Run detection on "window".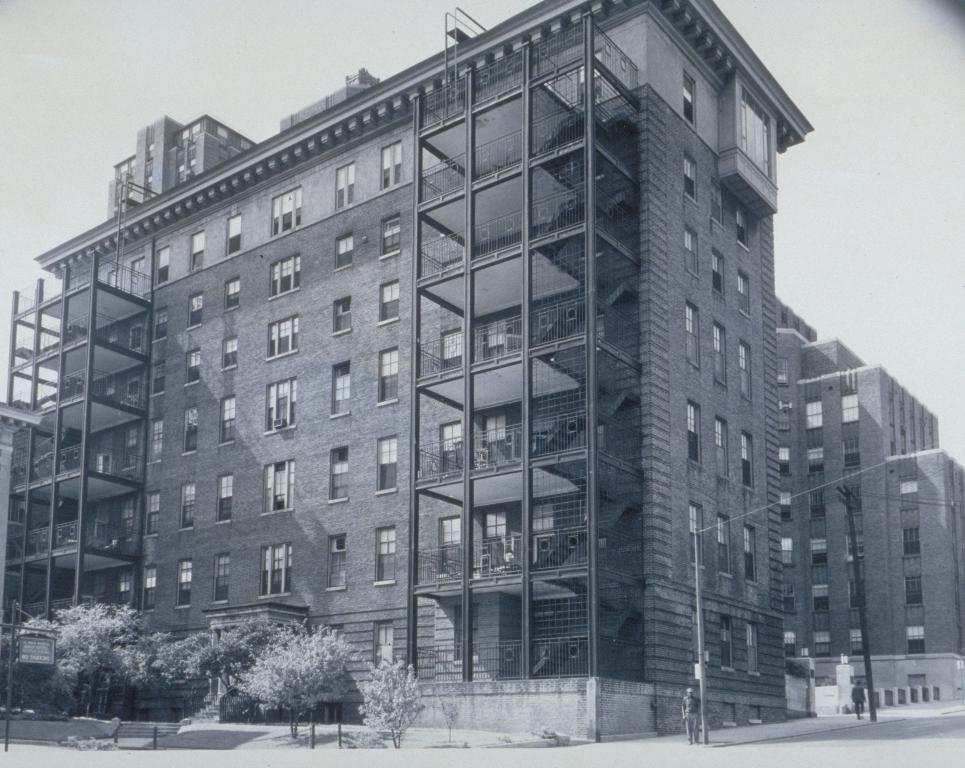
Result: region(438, 419, 463, 468).
